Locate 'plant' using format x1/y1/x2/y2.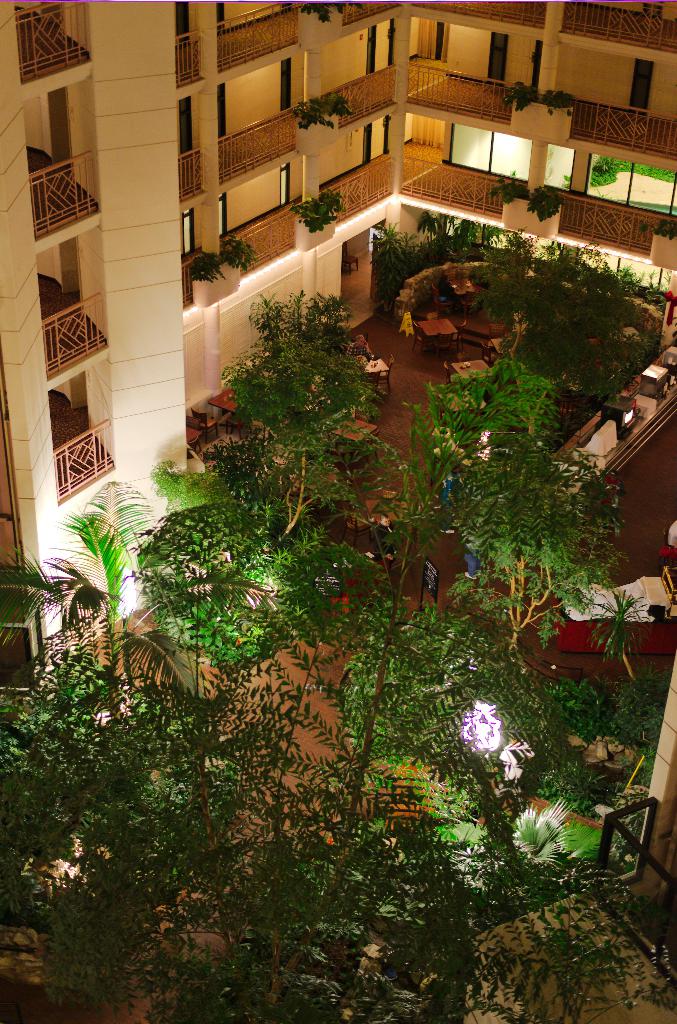
223/227/260/276.
